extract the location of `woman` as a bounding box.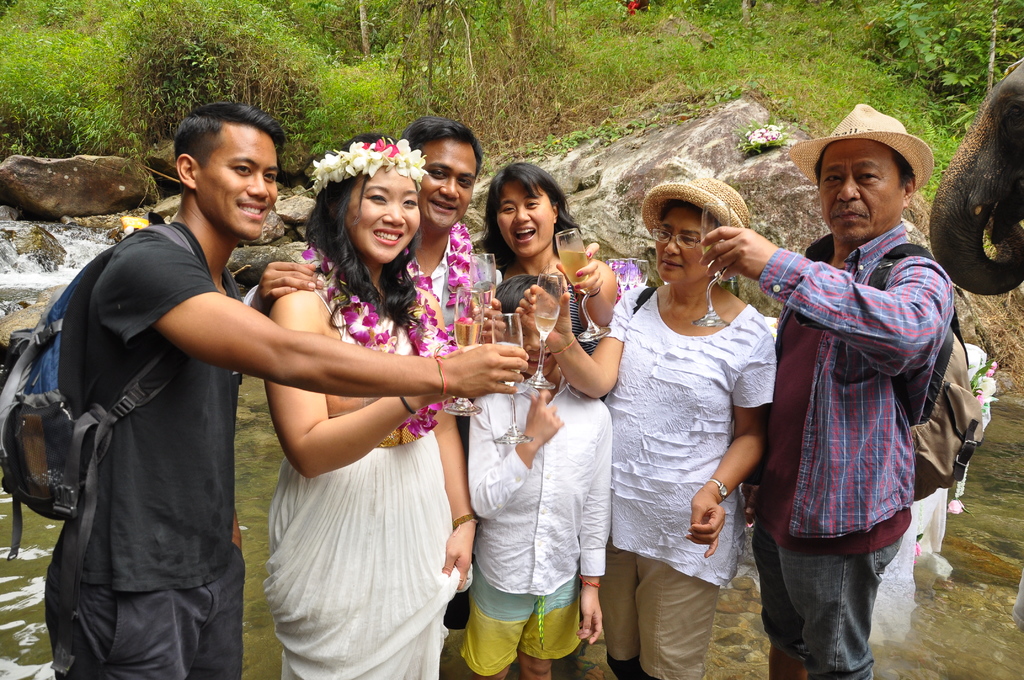
x1=468, y1=158, x2=620, y2=351.
